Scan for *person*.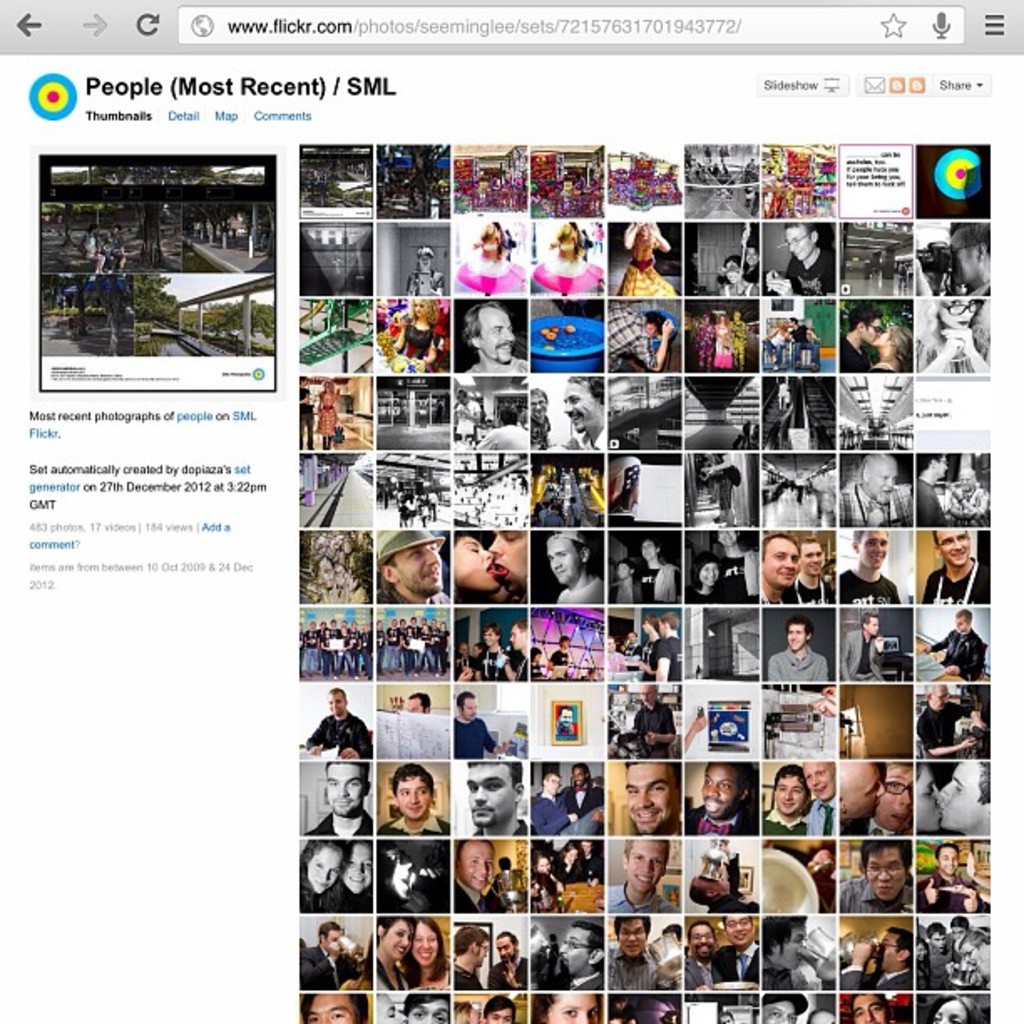
Scan result: rect(960, 925, 991, 986).
